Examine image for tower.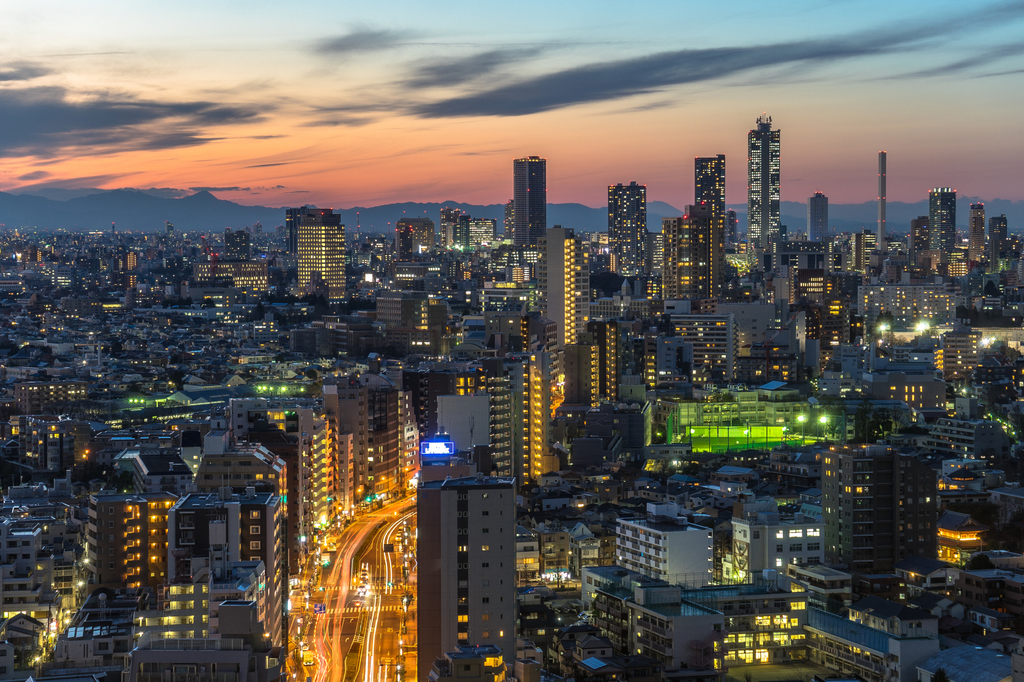
Examination result: Rect(470, 220, 501, 240).
